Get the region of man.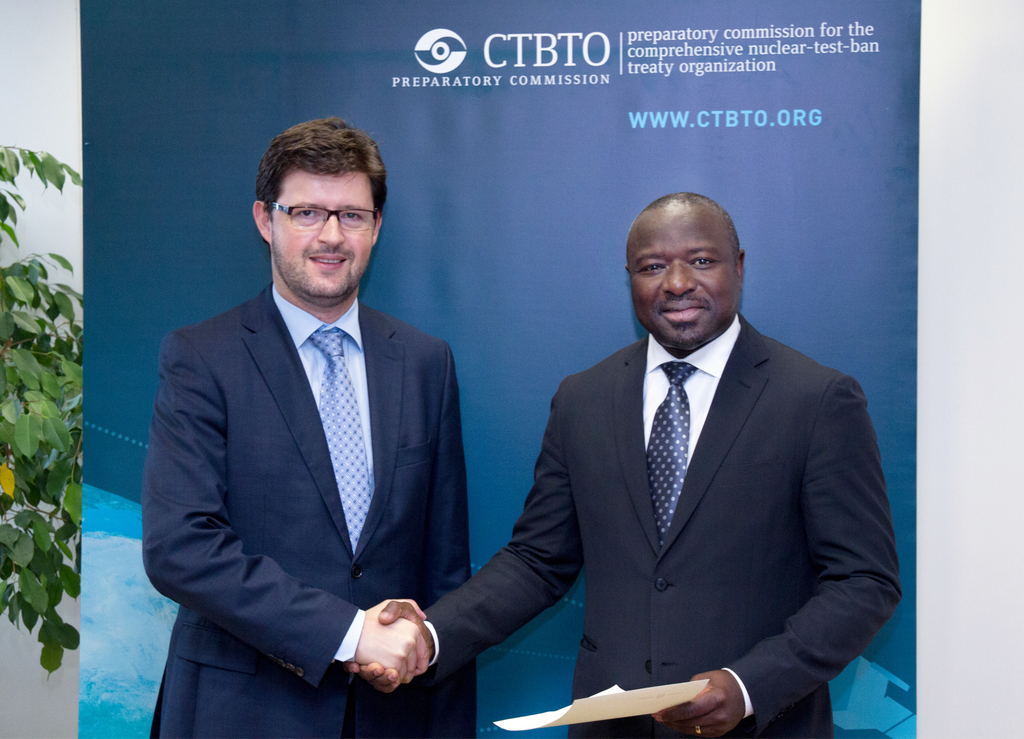
select_region(137, 114, 493, 727).
